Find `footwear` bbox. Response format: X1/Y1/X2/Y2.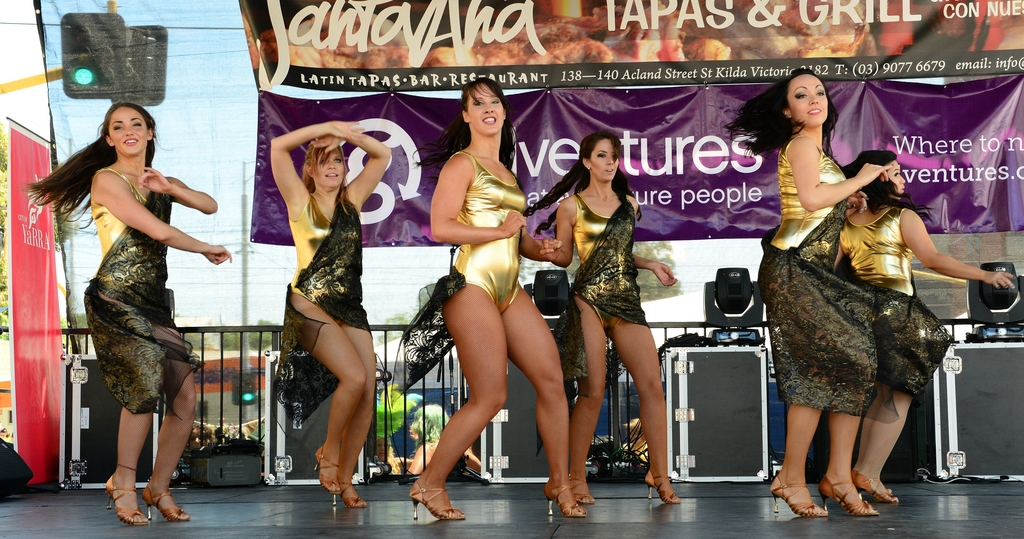
572/469/589/501.
